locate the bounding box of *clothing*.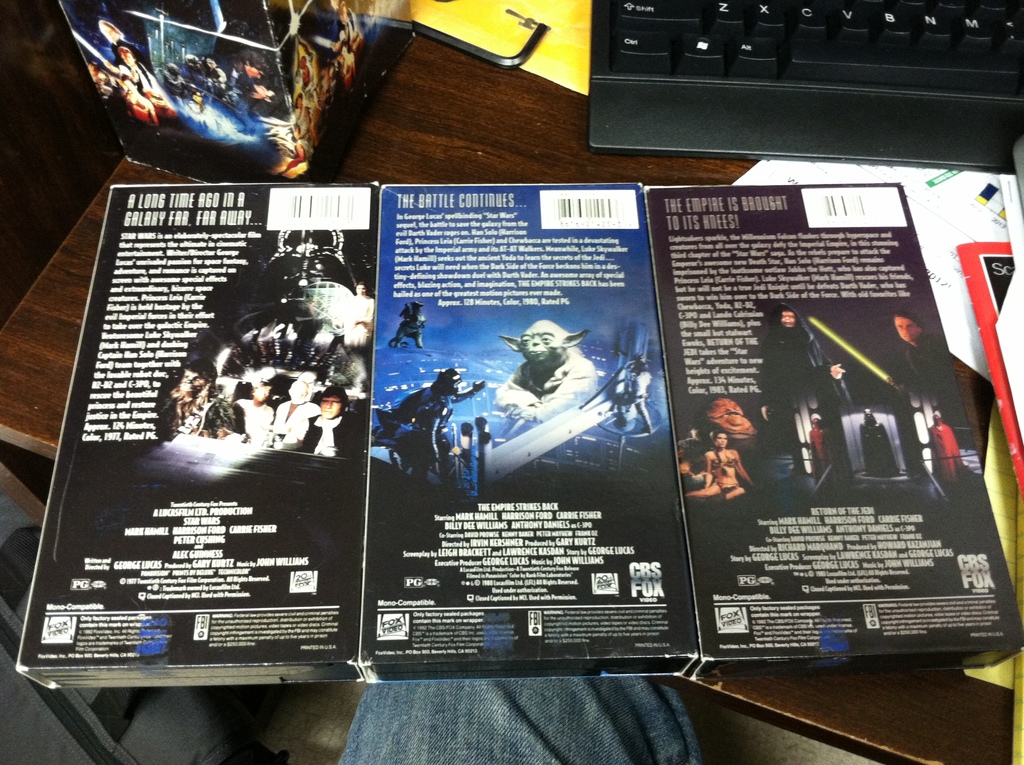
Bounding box: {"x1": 708, "y1": 453, "x2": 736, "y2": 495}.
